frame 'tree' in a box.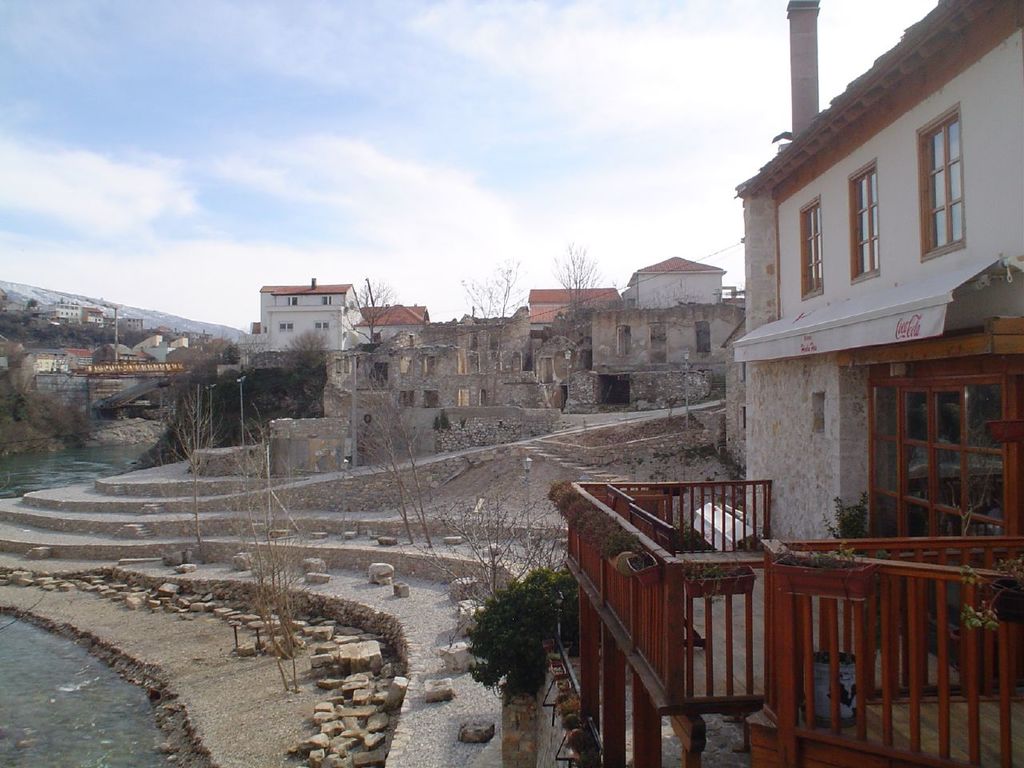
329, 274, 401, 348.
